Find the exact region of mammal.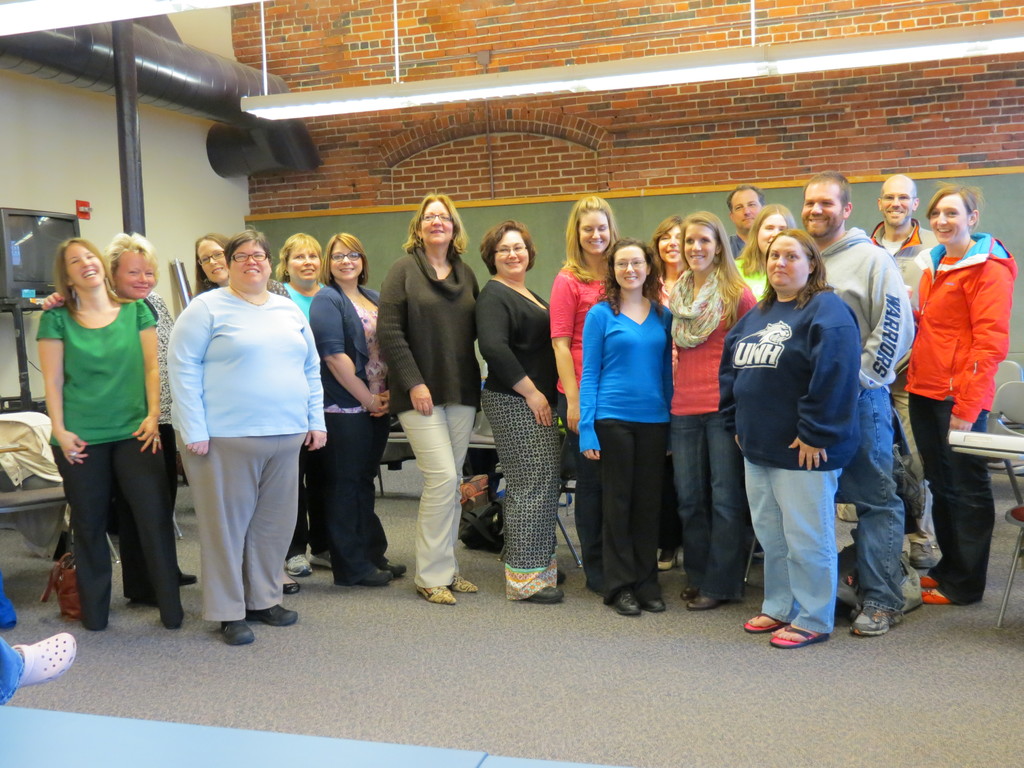
Exact region: [734, 200, 799, 296].
